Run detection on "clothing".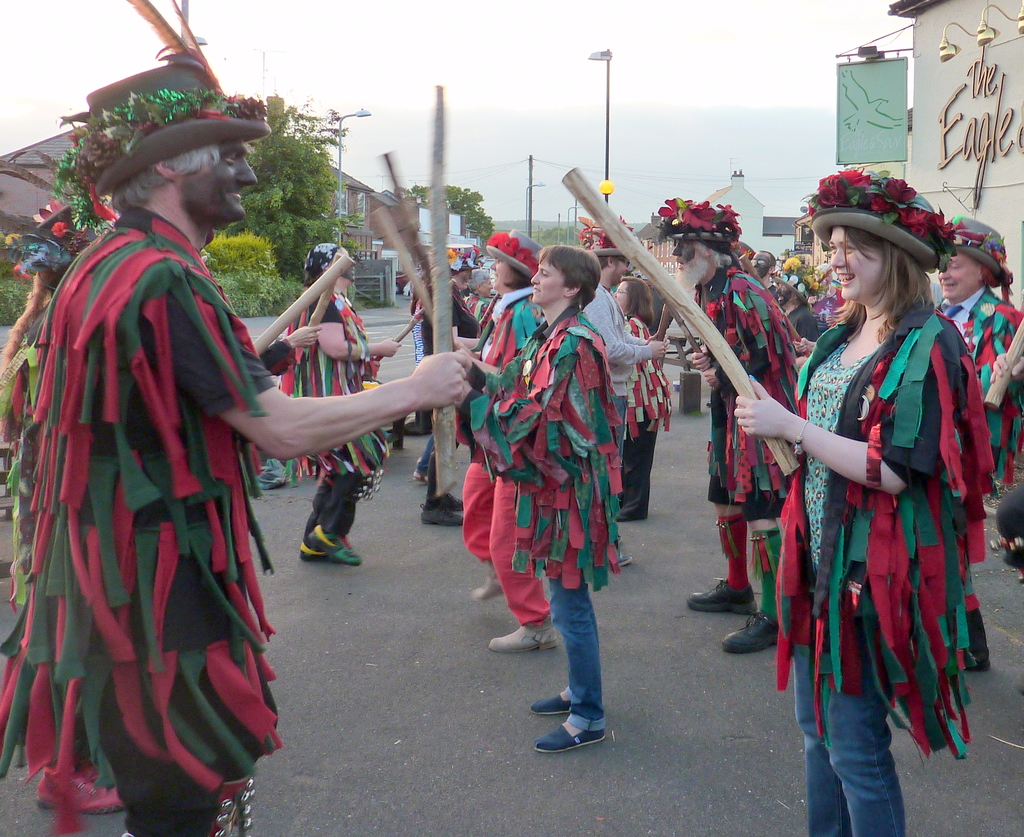
Result: locate(549, 560, 618, 725).
